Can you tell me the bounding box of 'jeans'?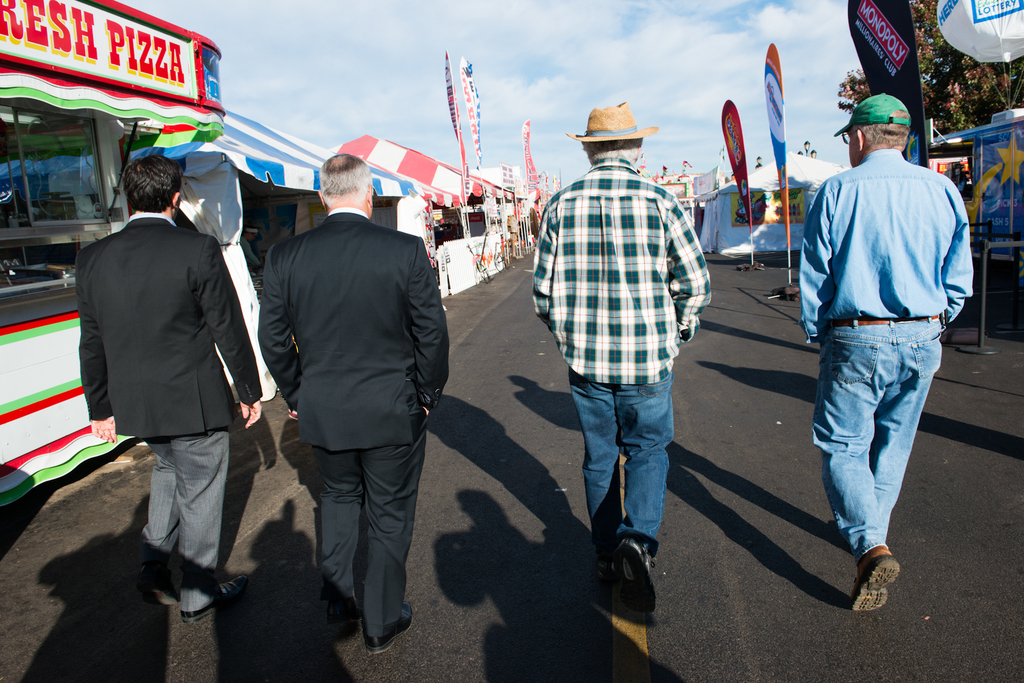
pyautogui.locateOnScreen(568, 363, 674, 565).
